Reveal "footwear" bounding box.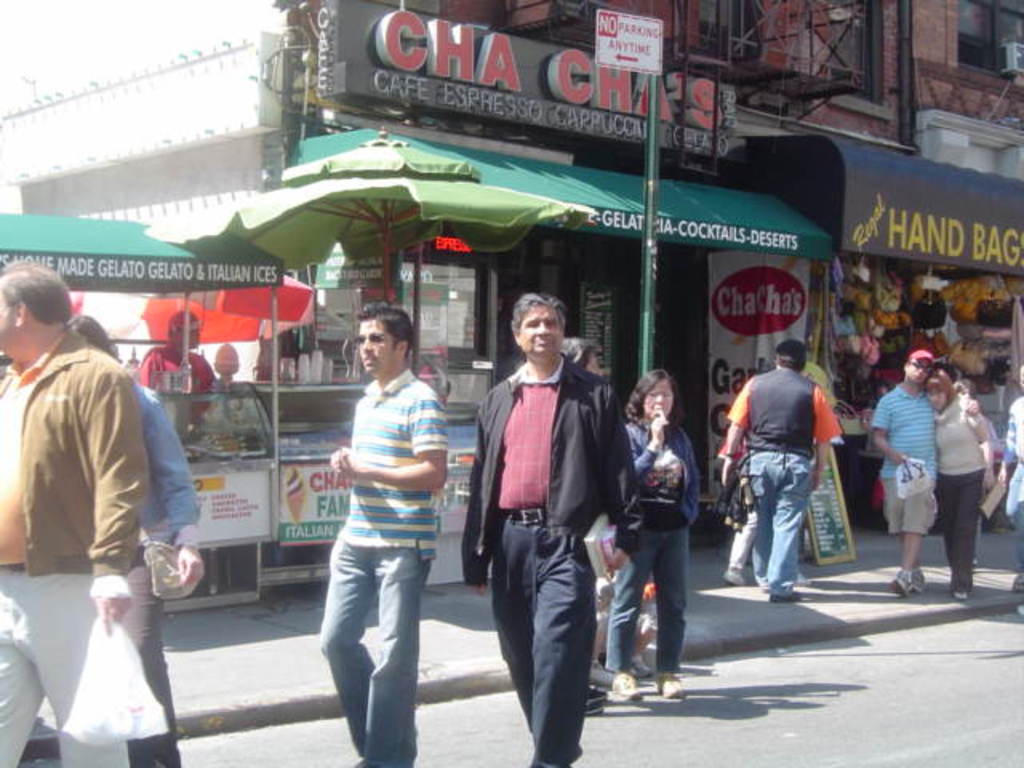
Revealed: BBox(715, 570, 747, 584).
